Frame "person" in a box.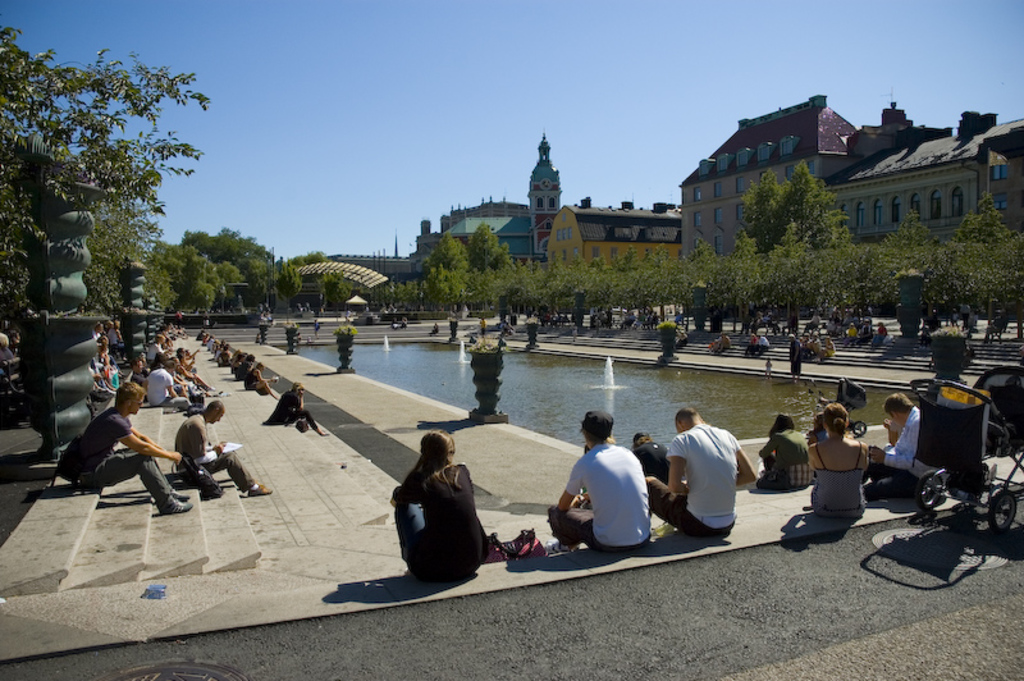
locate(877, 323, 888, 346).
